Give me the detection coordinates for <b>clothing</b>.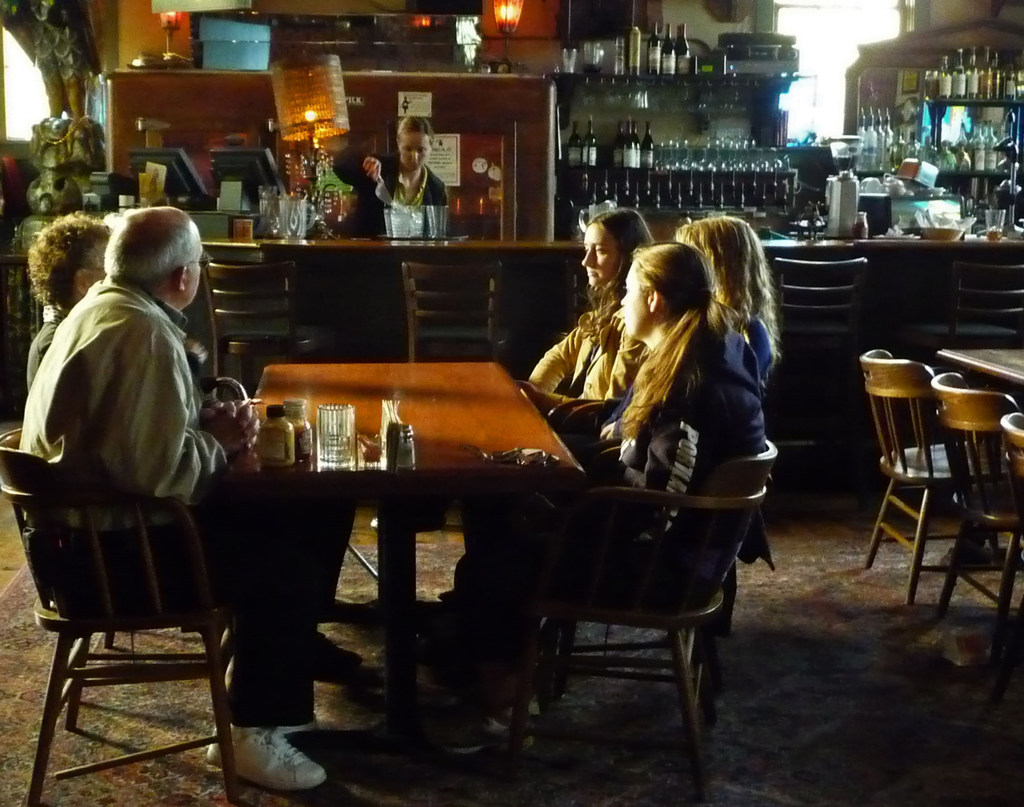
bbox=[522, 298, 620, 454].
